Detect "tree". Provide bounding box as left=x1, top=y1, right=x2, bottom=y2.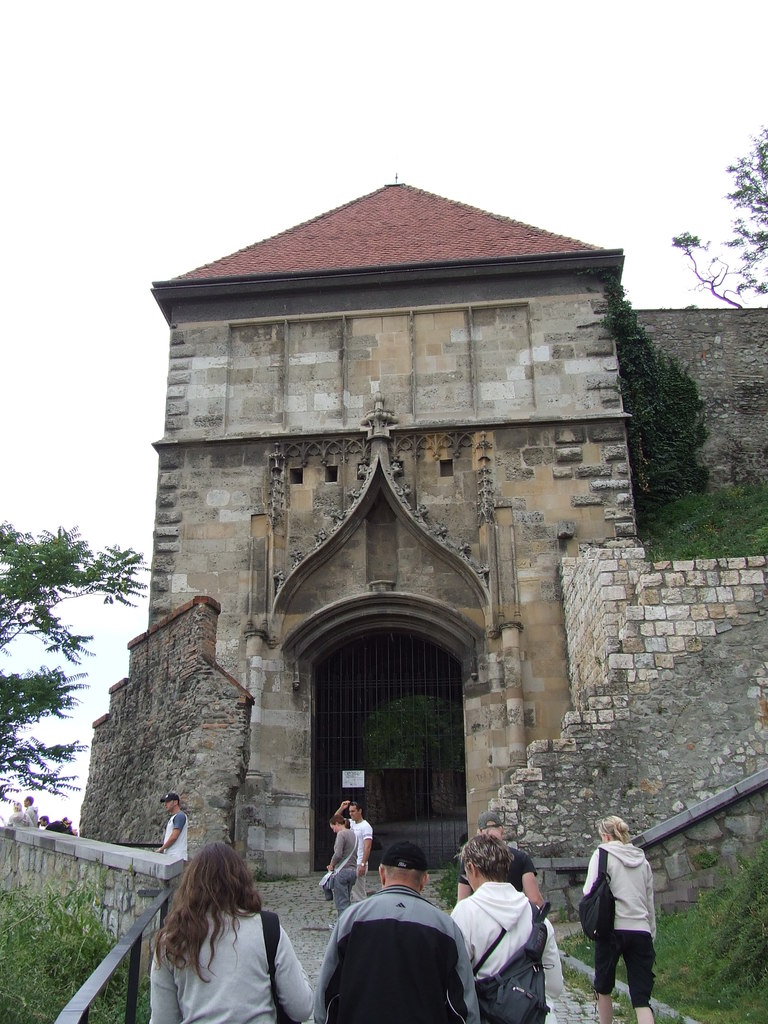
left=673, top=122, right=767, bottom=309.
